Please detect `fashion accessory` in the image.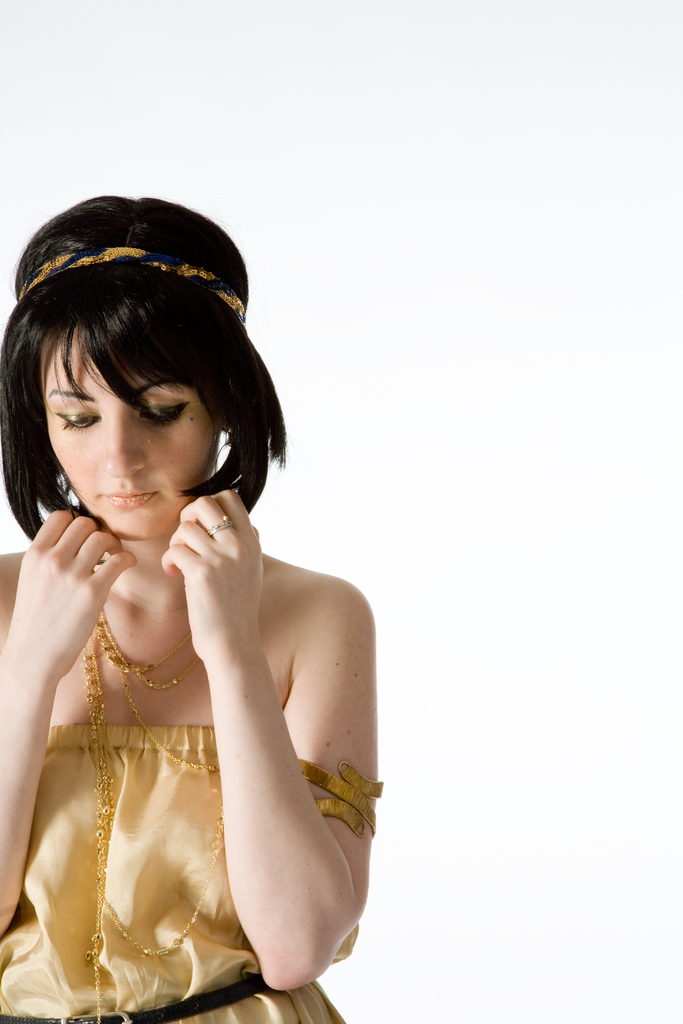
{"left": 96, "top": 607, "right": 217, "bottom": 1009}.
